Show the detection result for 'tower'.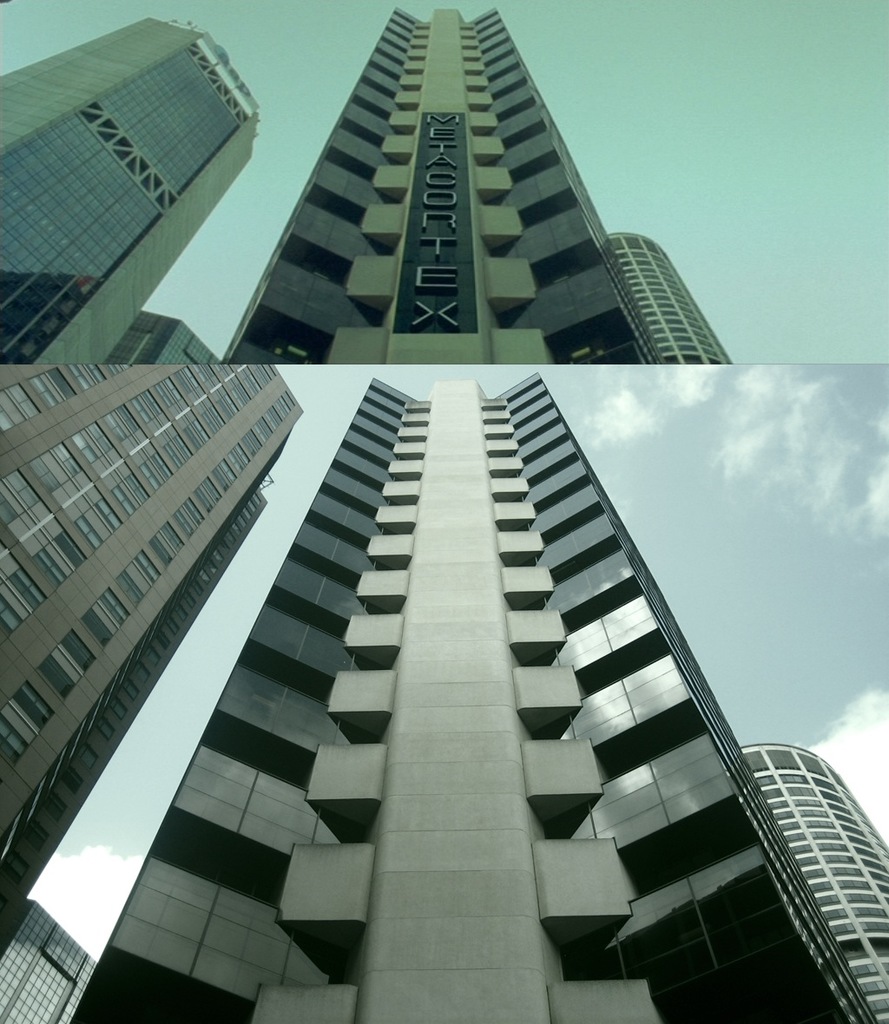
<box>188,9,714,386</box>.
